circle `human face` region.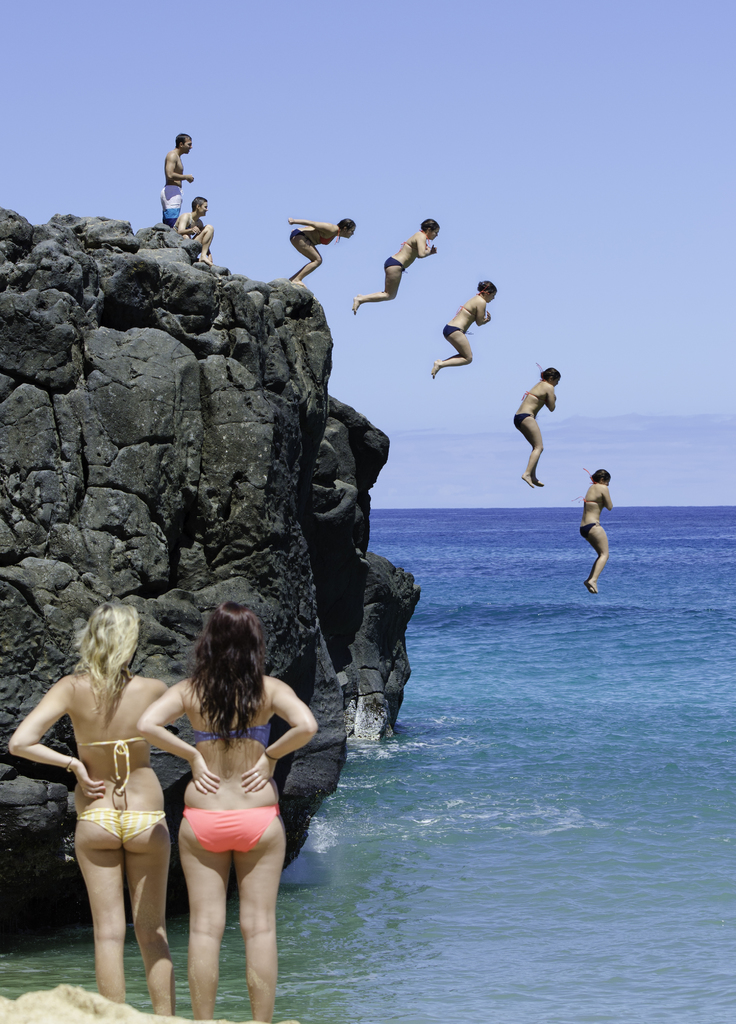
Region: {"left": 182, "top": 139, "right": 192, "bottom": 153}.
